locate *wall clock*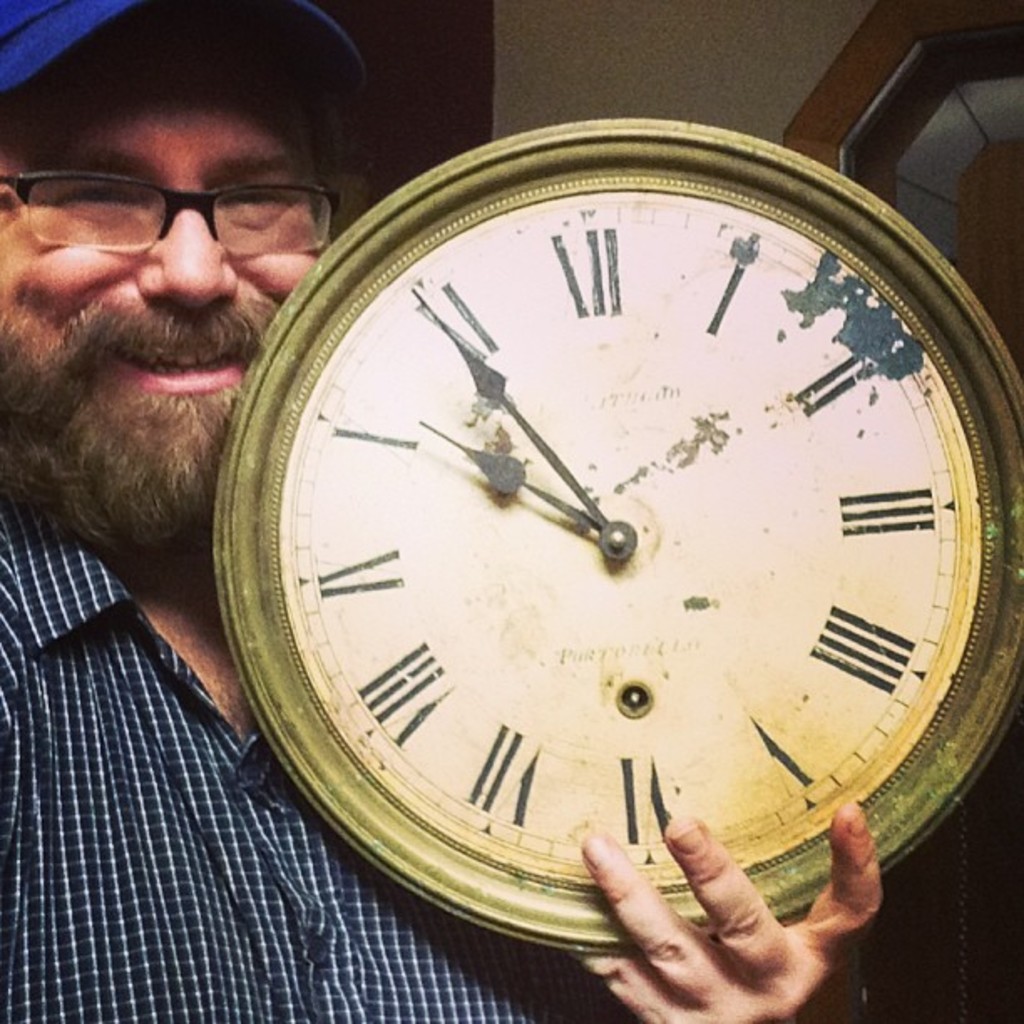
box(234, 117, 1001, 977)
